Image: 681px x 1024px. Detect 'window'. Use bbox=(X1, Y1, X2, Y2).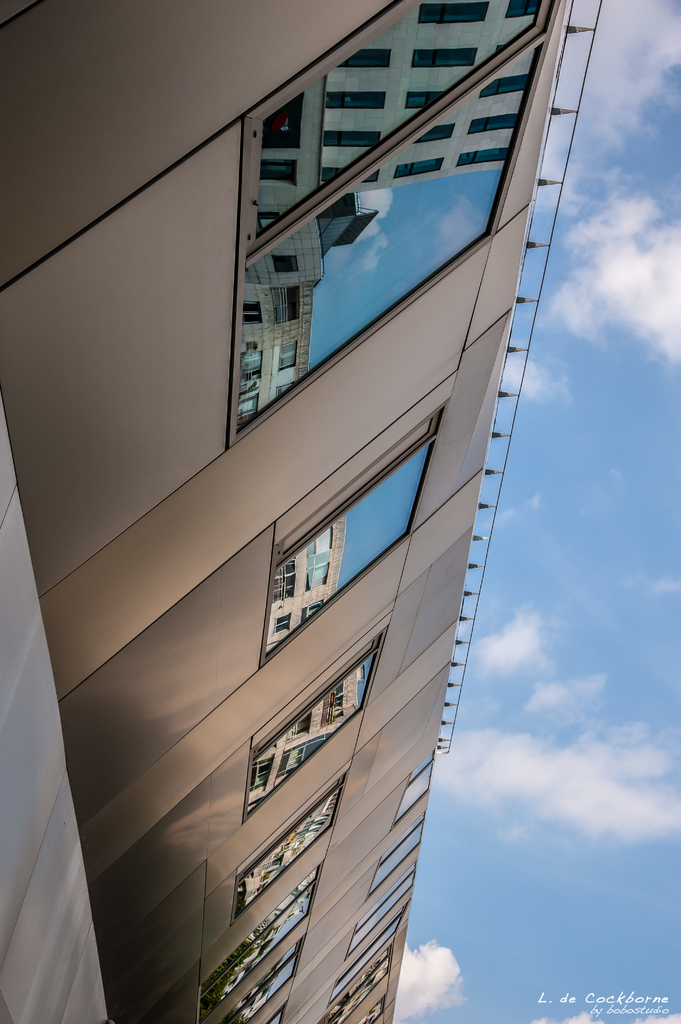
bbox=(483, 70, 529, 97).
